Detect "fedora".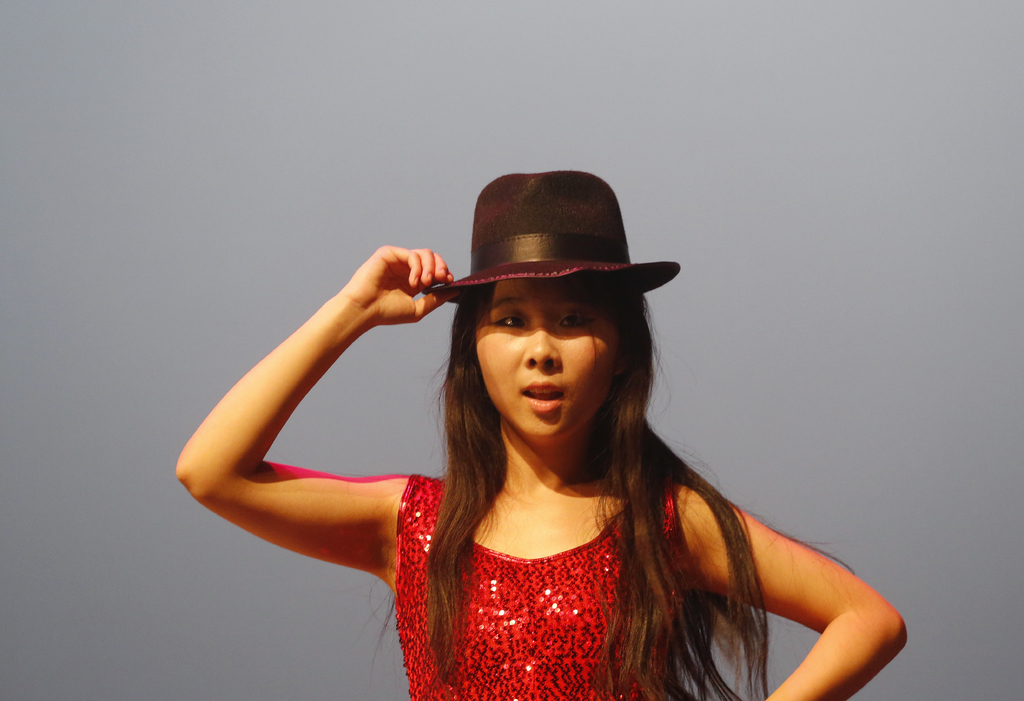
Detected at 422:172:684:303.
